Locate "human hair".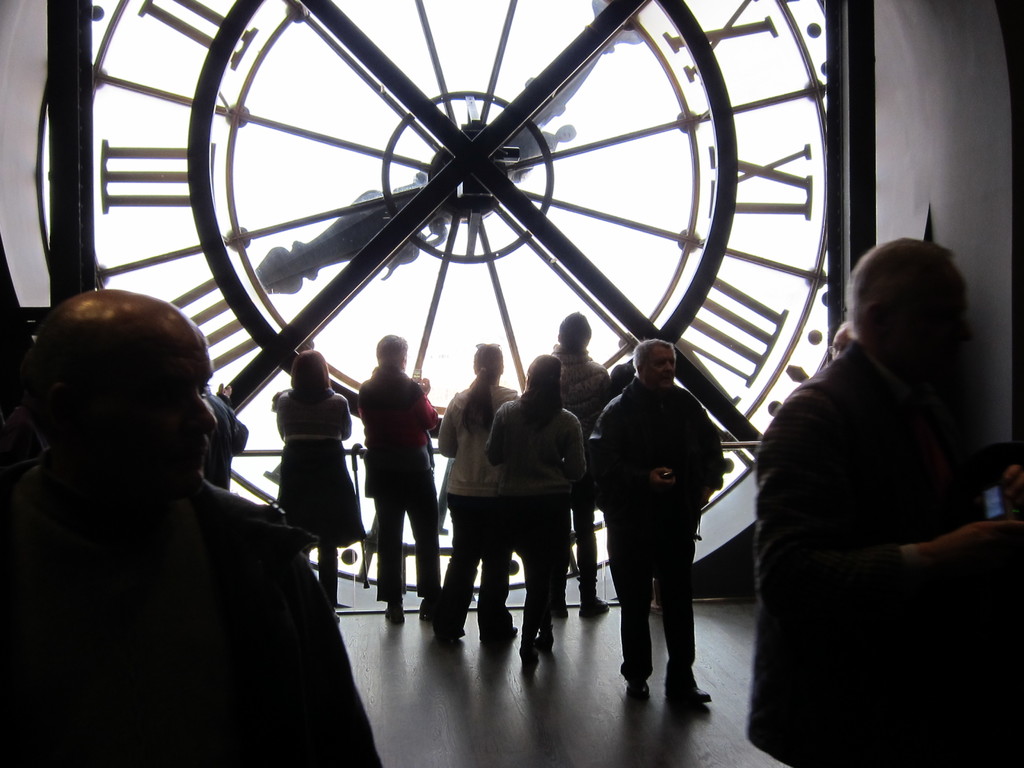
Bounding box: rect(290, 347, 347, 400).
